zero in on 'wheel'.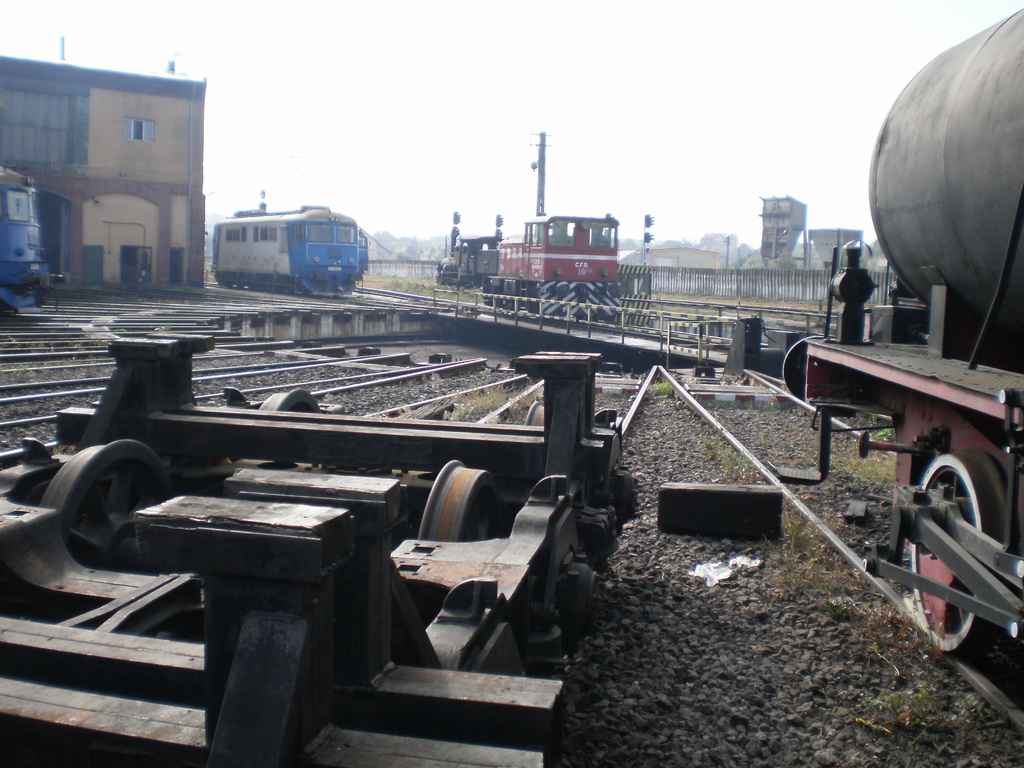
Zeroed in: box(259, 383, 325, 414).
